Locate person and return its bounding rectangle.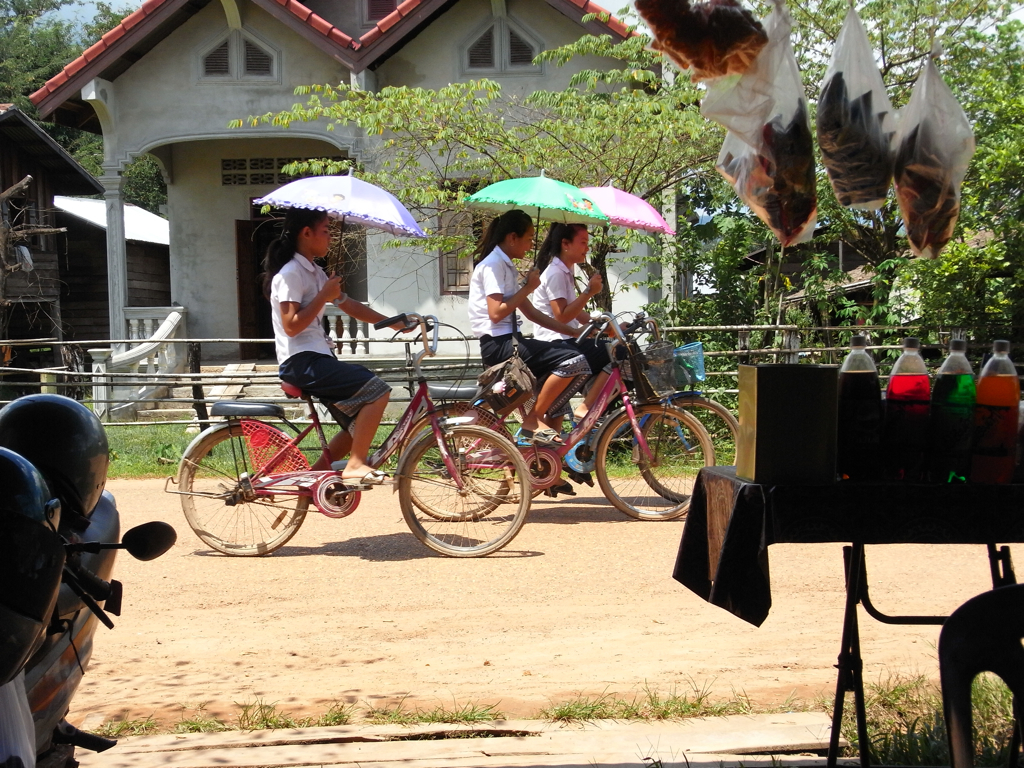
pyautogui.locateOnScreen(461, 208, 595, 454).
